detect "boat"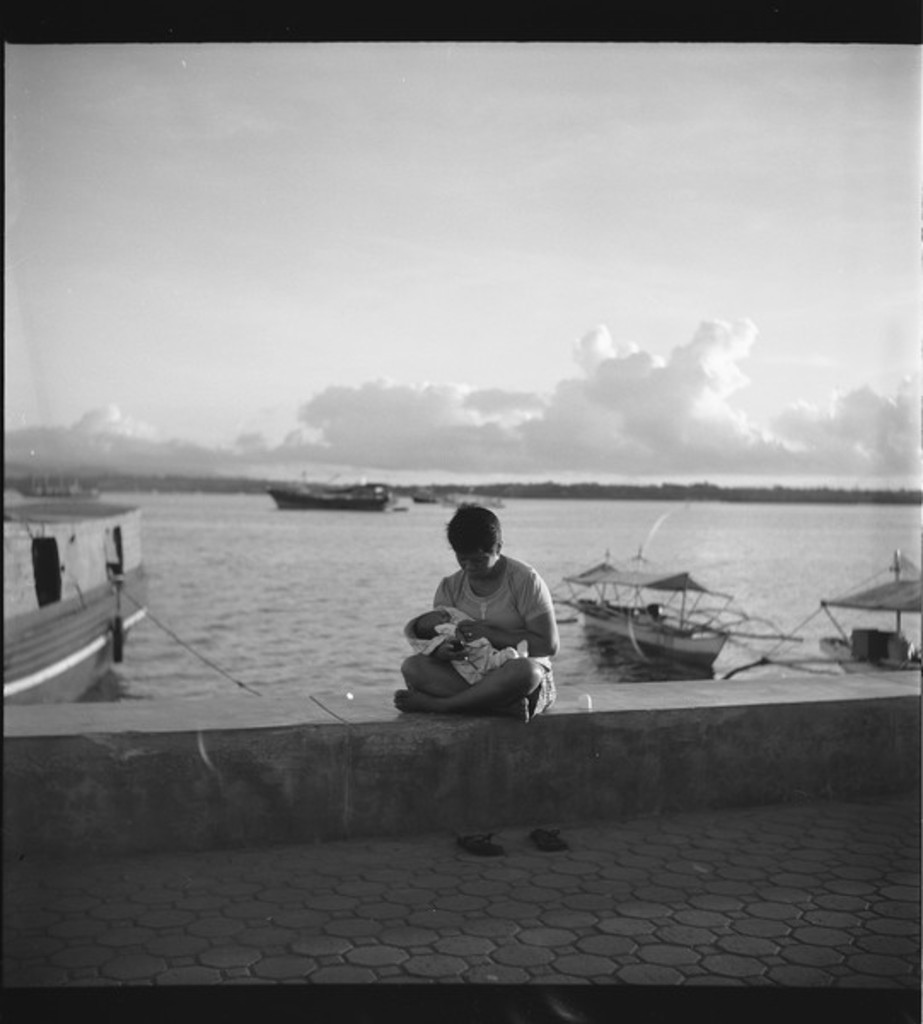
BBox(0, 473, 135, 708)
